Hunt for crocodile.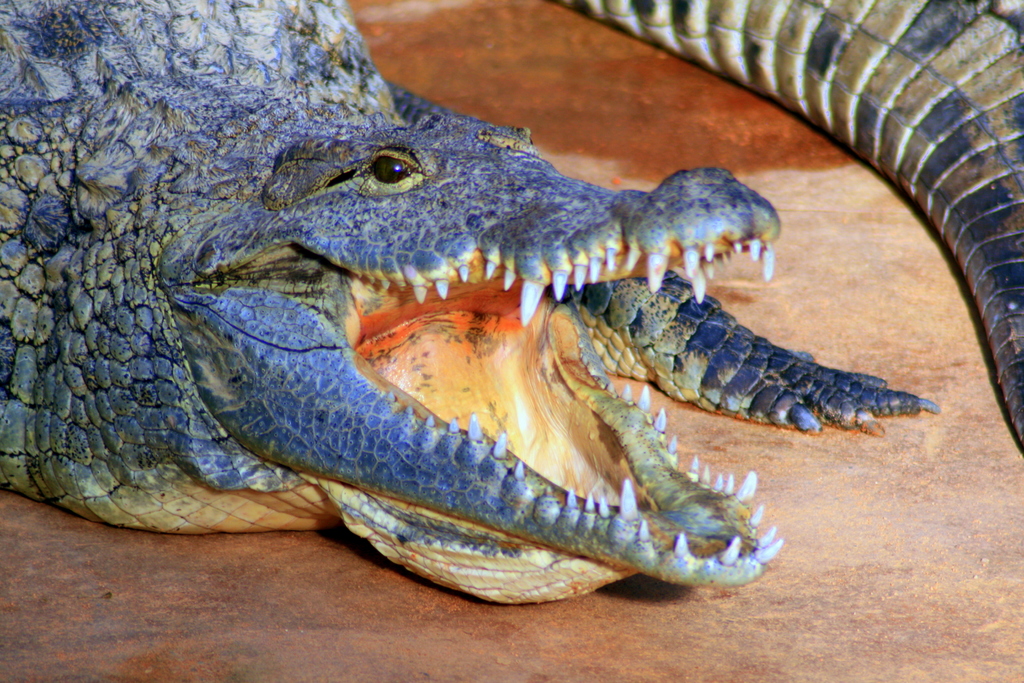
Hunted down at x1=0, y1=0, x2=1023, y2=599.
